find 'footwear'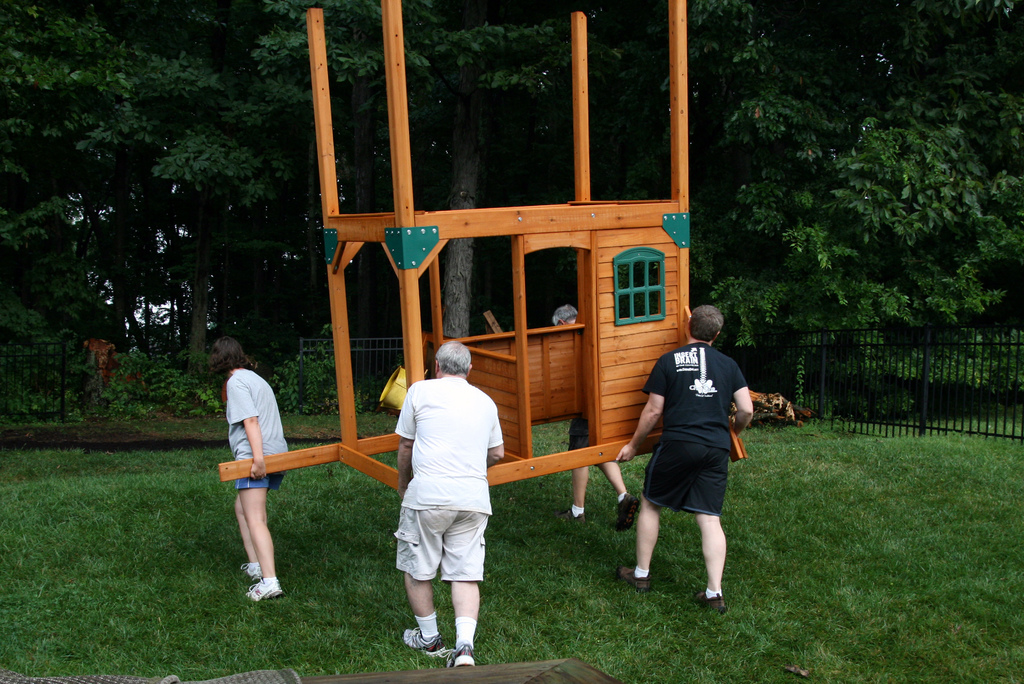
<box>693,589,726,616</box>
